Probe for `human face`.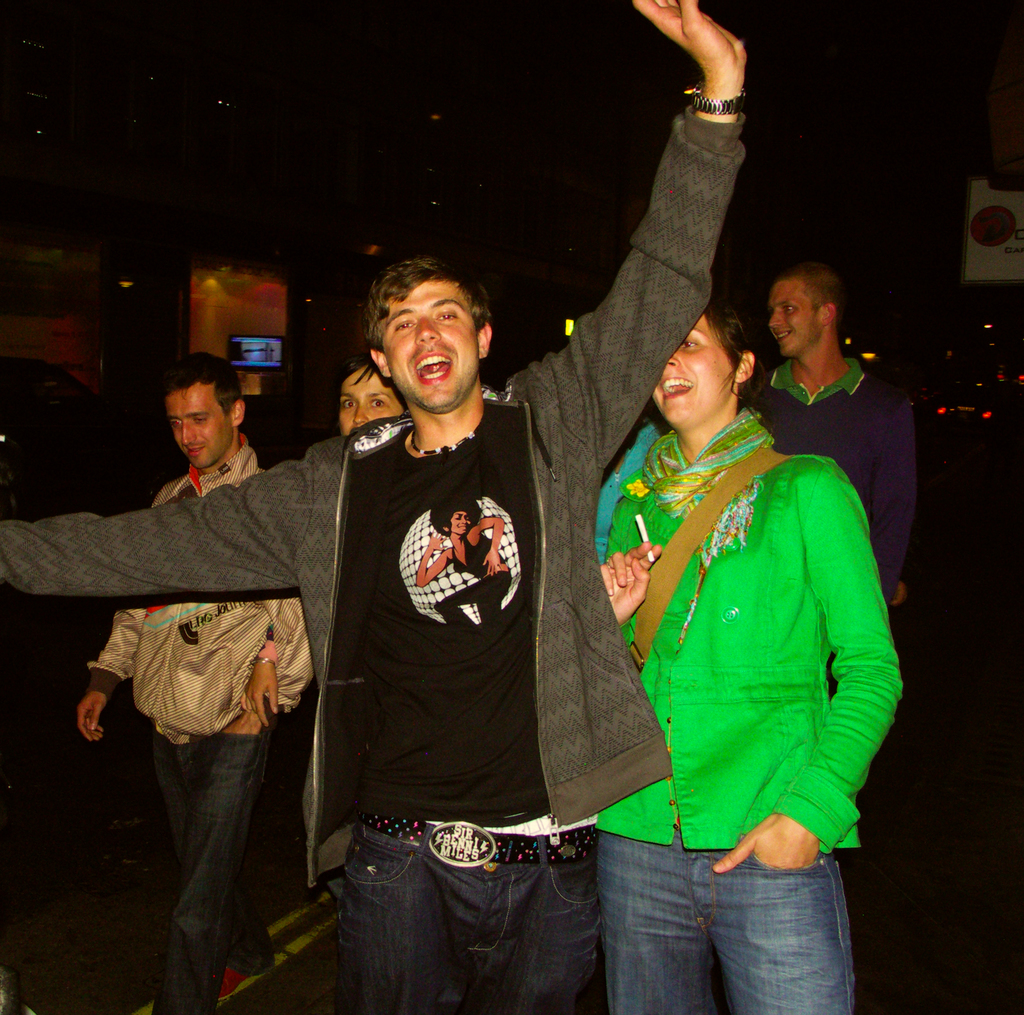
Probe result: <bbox>345, 372, 400, 439</bbox>.
